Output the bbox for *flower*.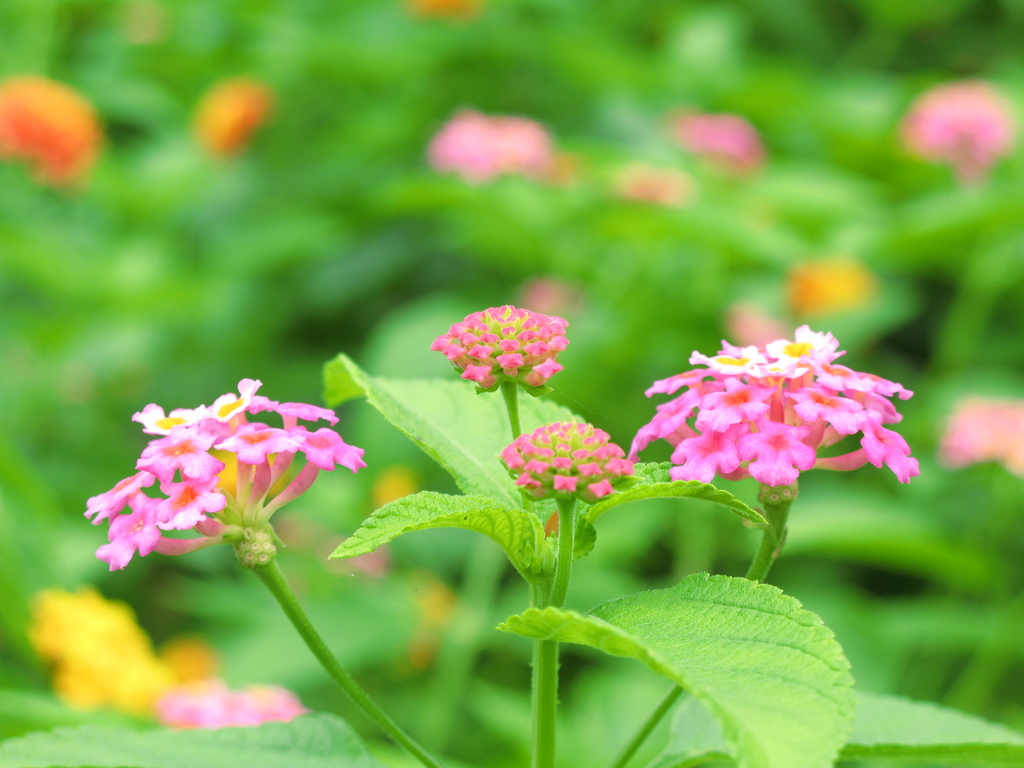
select_region(729, 302, 778, 363).
